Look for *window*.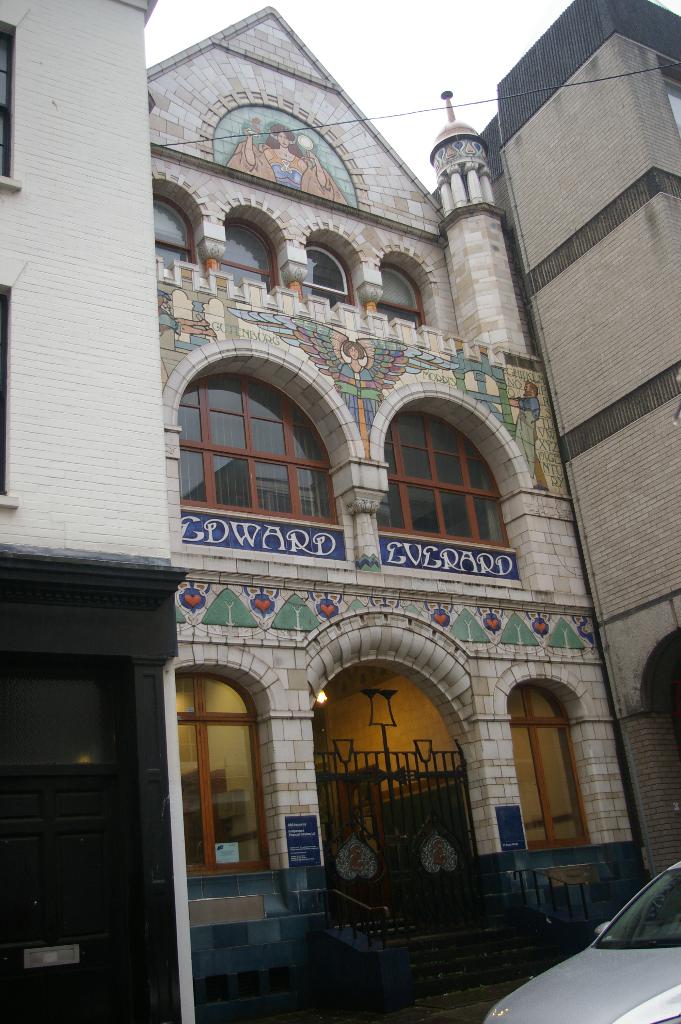
Found: select_region(170, 673, 275, 876).
